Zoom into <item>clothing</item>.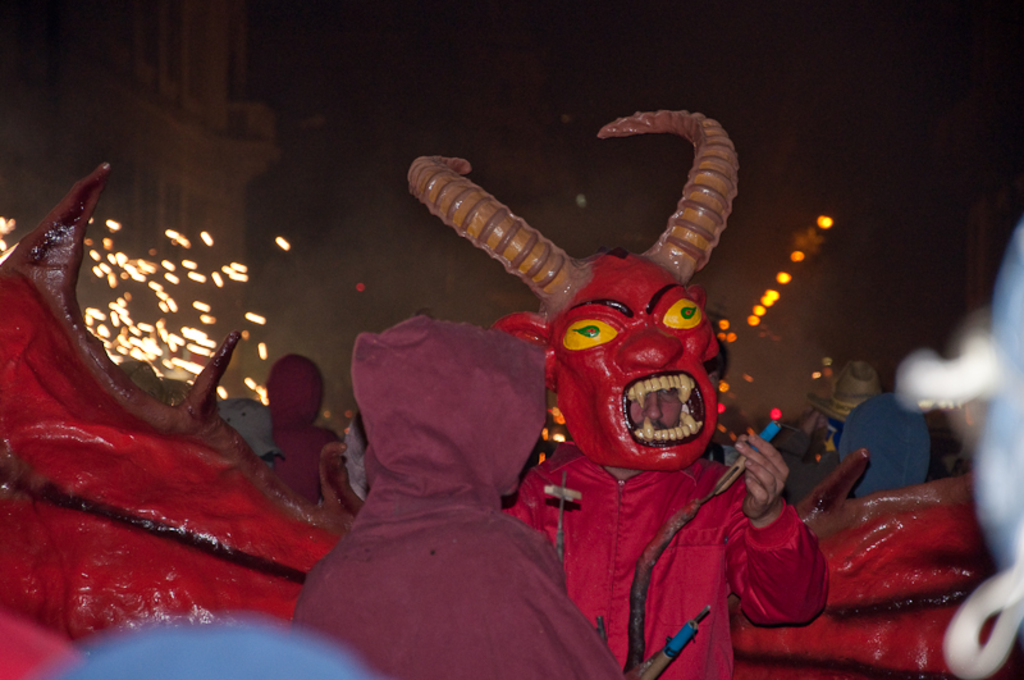
Zoom target: left=340, top=405, right=372, bottom=503.
